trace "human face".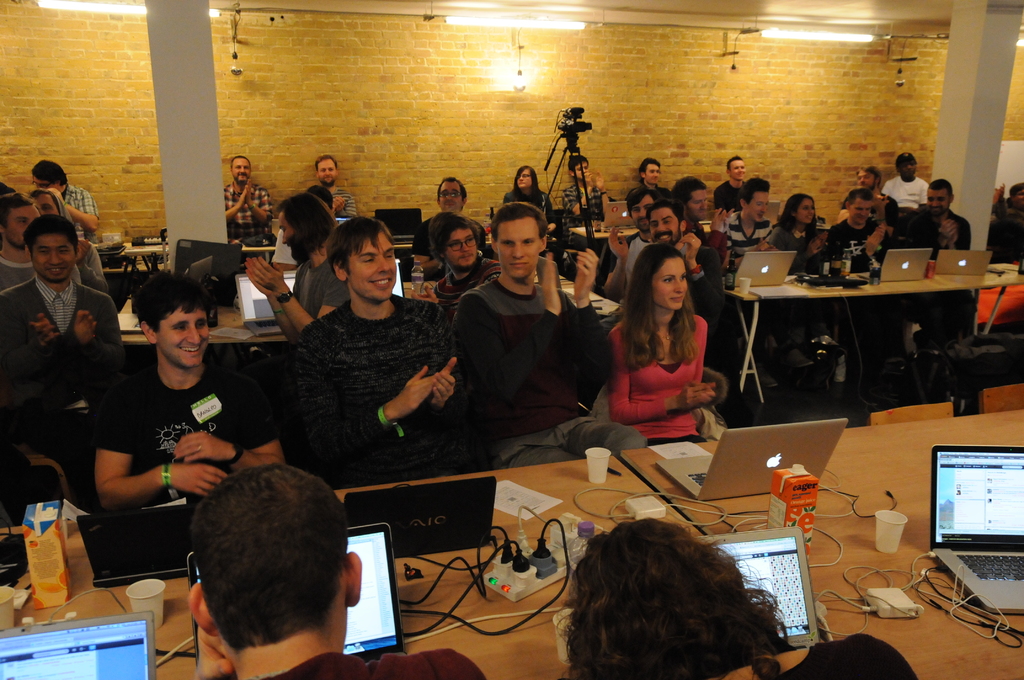
Traced to <box>893,159,916,188</box>.
